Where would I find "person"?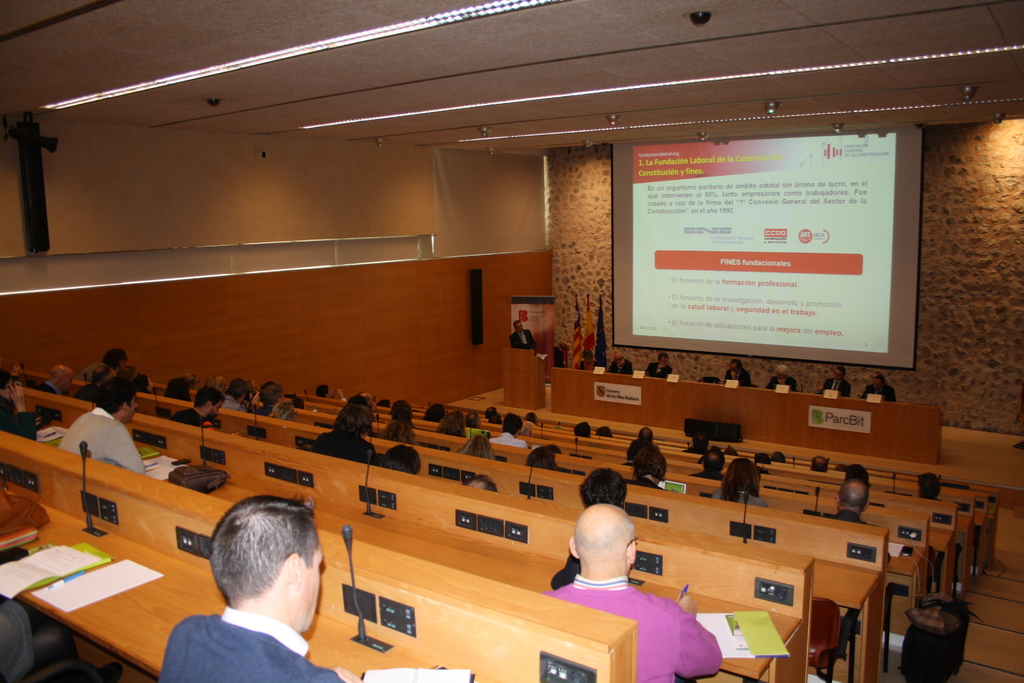
At (824, 479, 891, 558).
